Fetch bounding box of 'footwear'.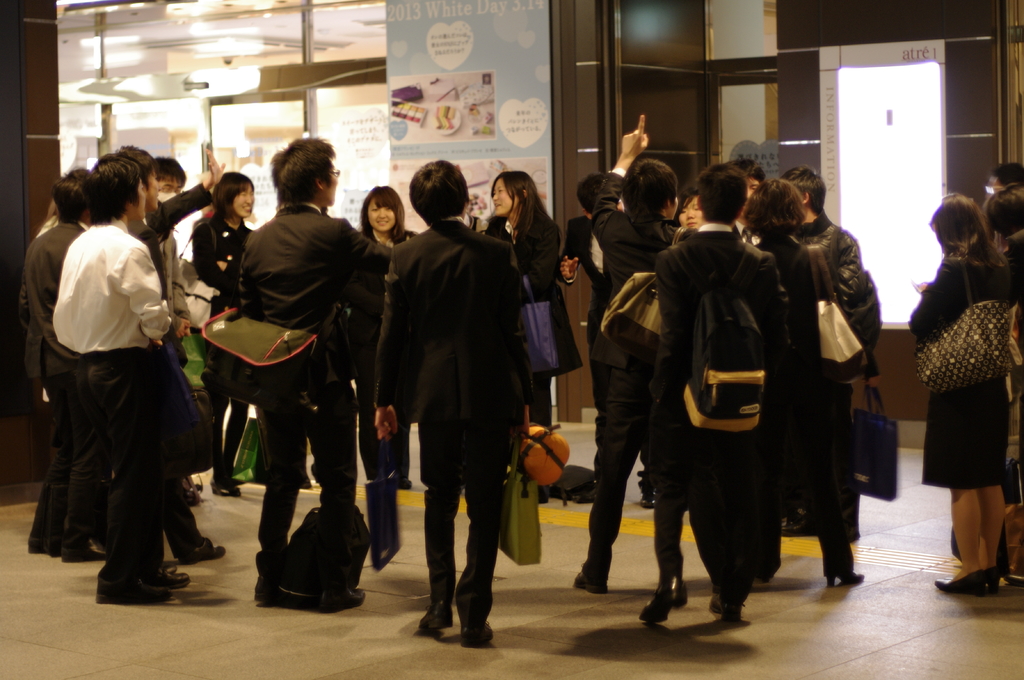
Bbox: 827 557 867 586.
